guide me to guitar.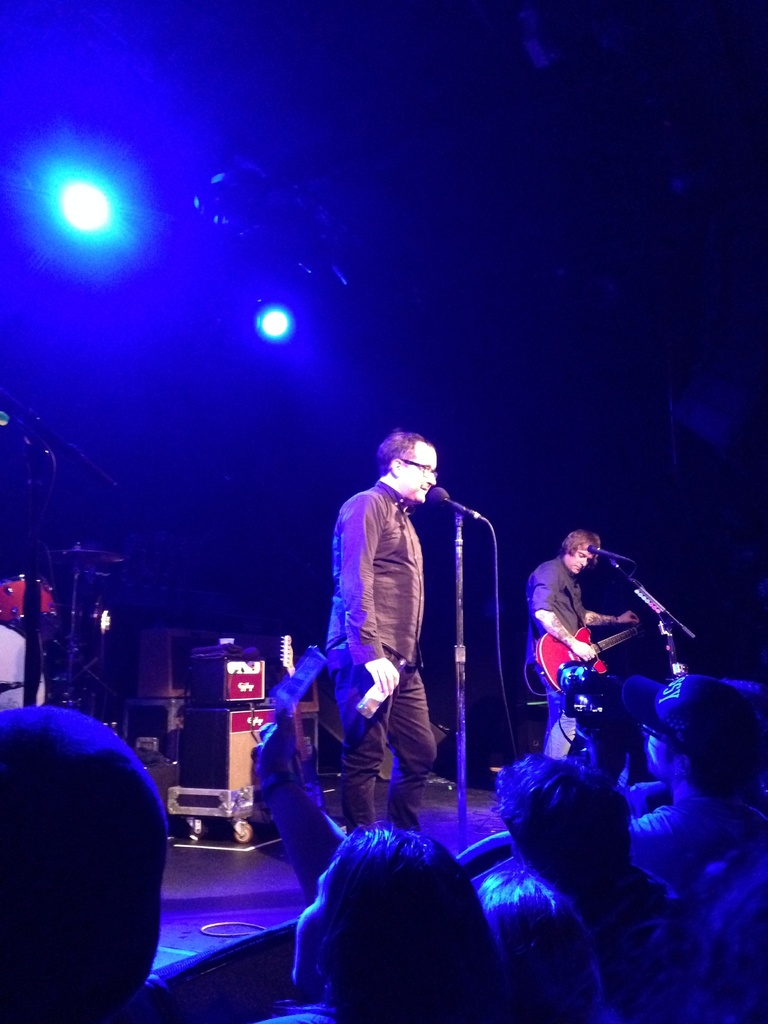
Guidance: 528:610:644:703.
